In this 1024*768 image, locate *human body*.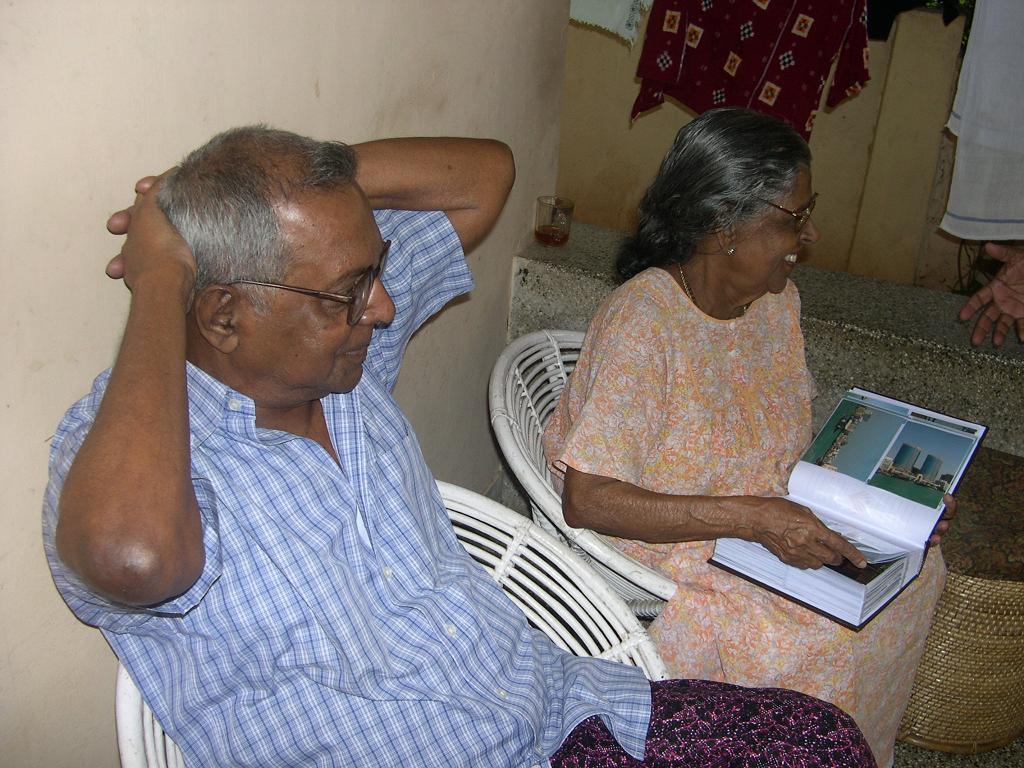
Bounding box: locate(40, 135, 876, 767).
